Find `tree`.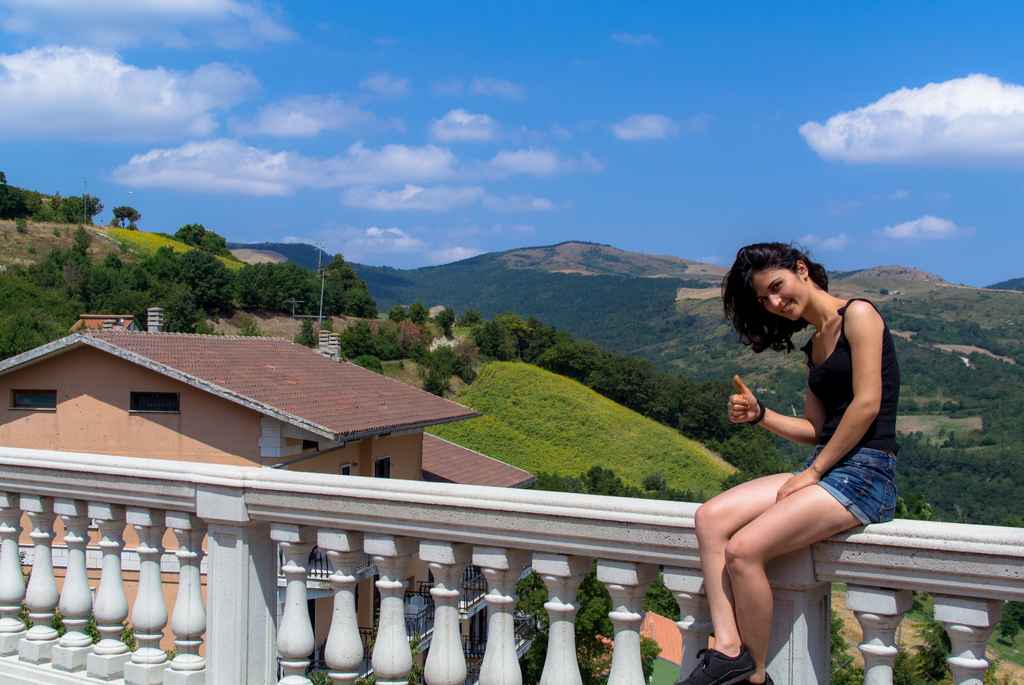
(888, 426, 1023, 531).
